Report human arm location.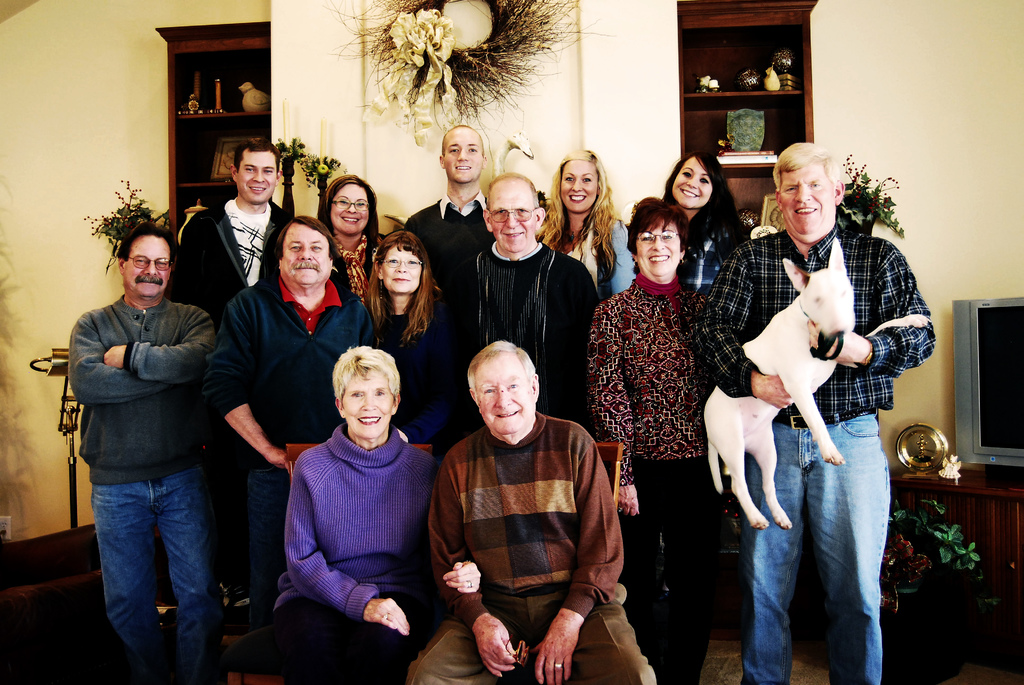
Report: (left=534, top=258, right=608, bottom=450).
